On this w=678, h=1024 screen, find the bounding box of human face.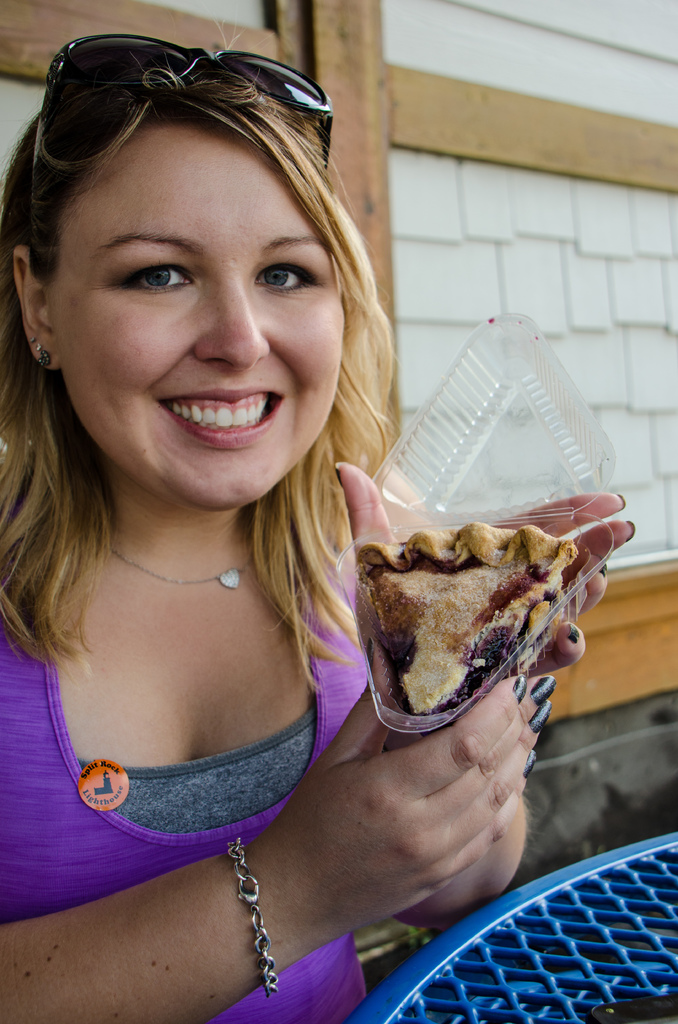
Bounding box: locate(47, 126, 343, 511).
